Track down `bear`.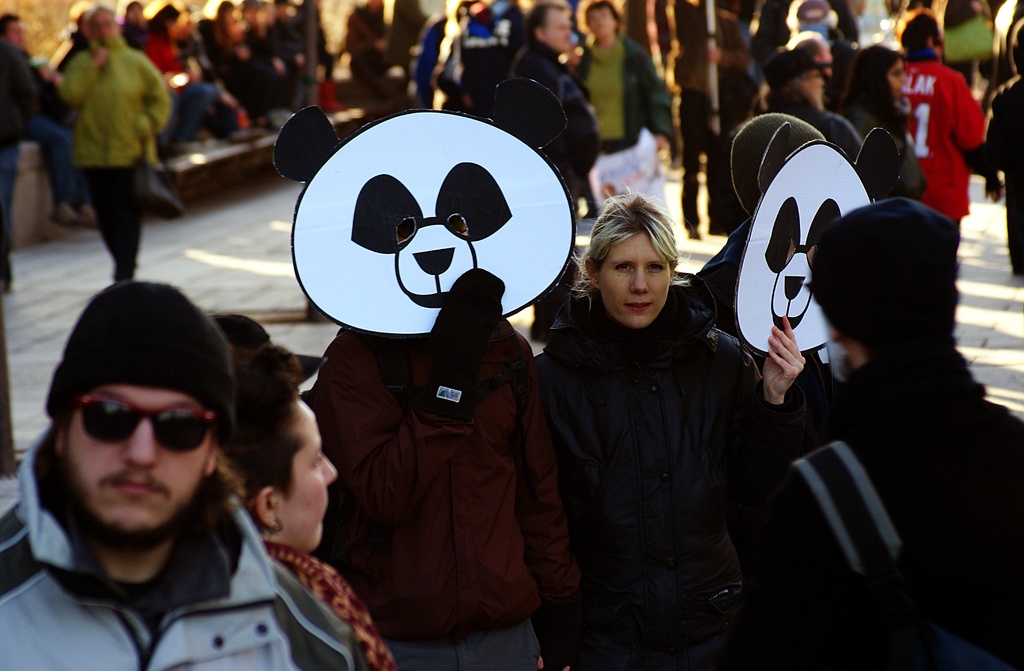
Tracked to region(737, 119, 906, 358).
